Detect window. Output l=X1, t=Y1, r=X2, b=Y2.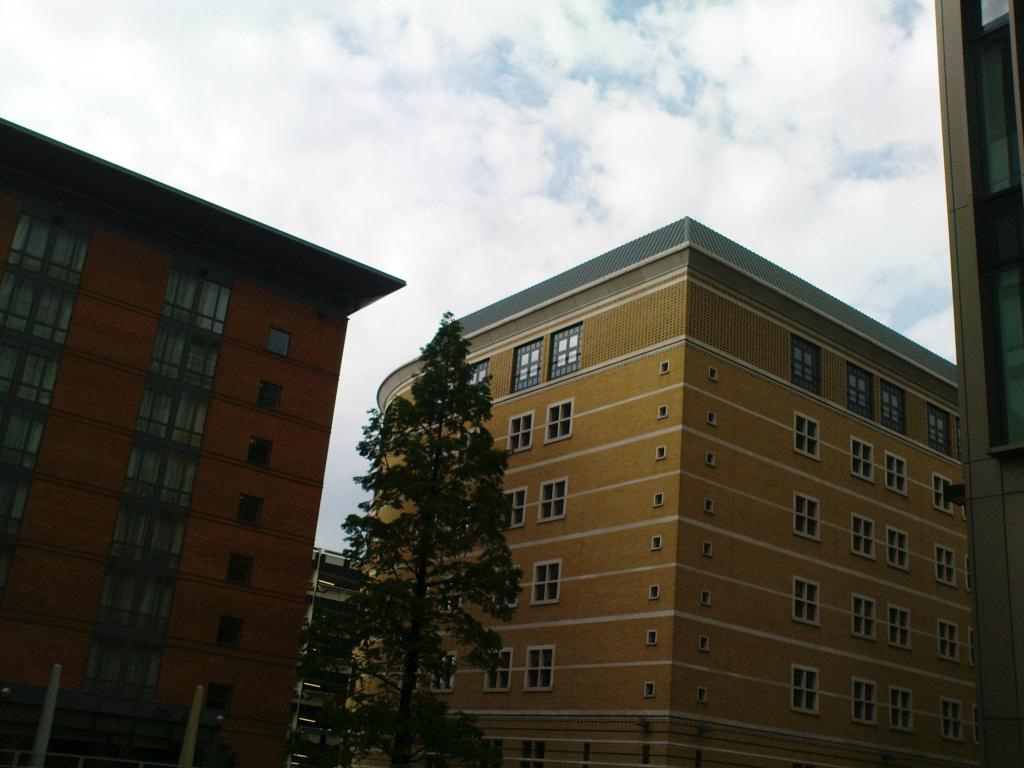
l=483, t=653, r=512, b=696.
